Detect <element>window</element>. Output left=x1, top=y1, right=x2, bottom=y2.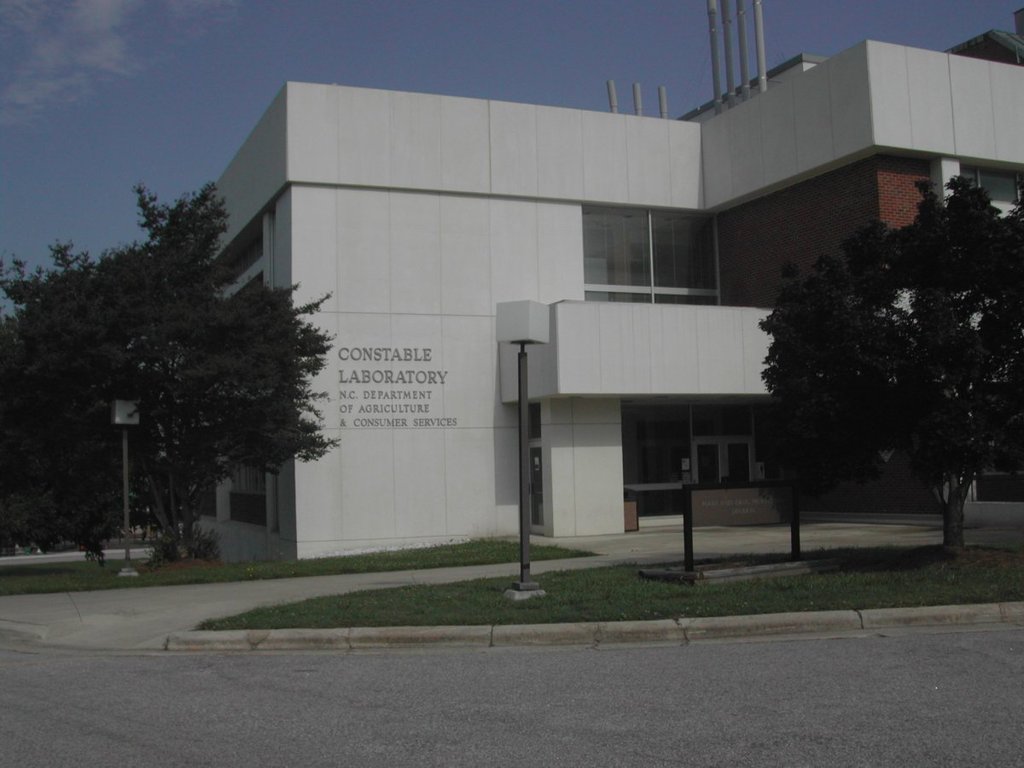
left=509, top=385, right=550, bottom=438.
